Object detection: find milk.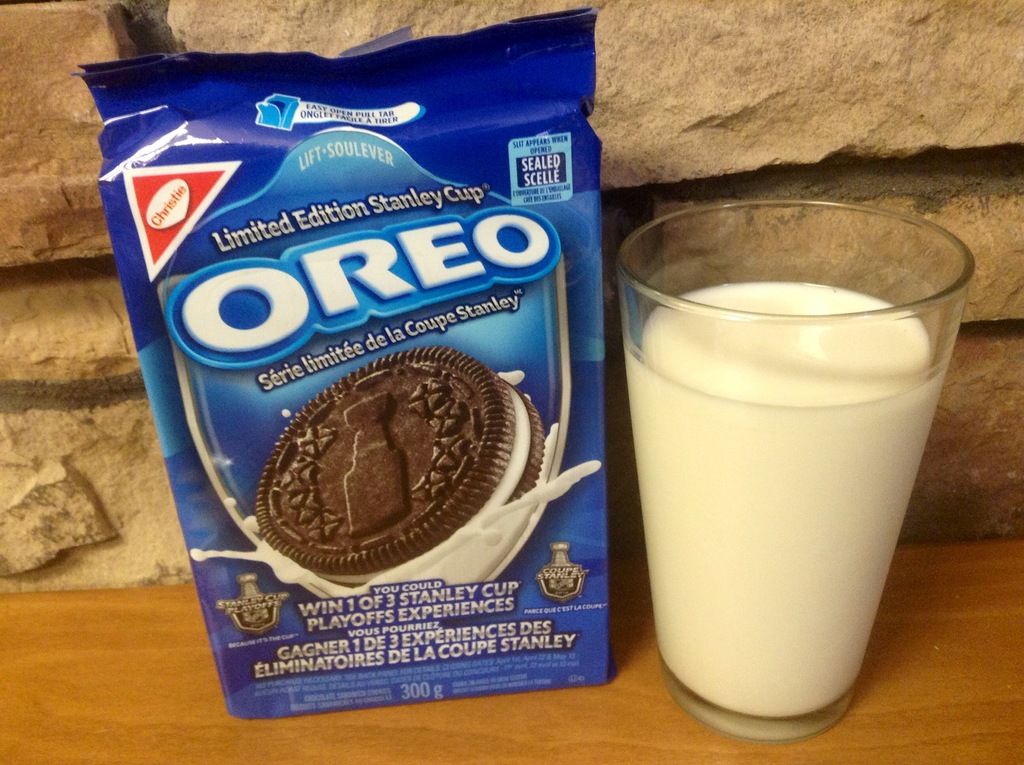
crop(189, 366, 606, 600).
